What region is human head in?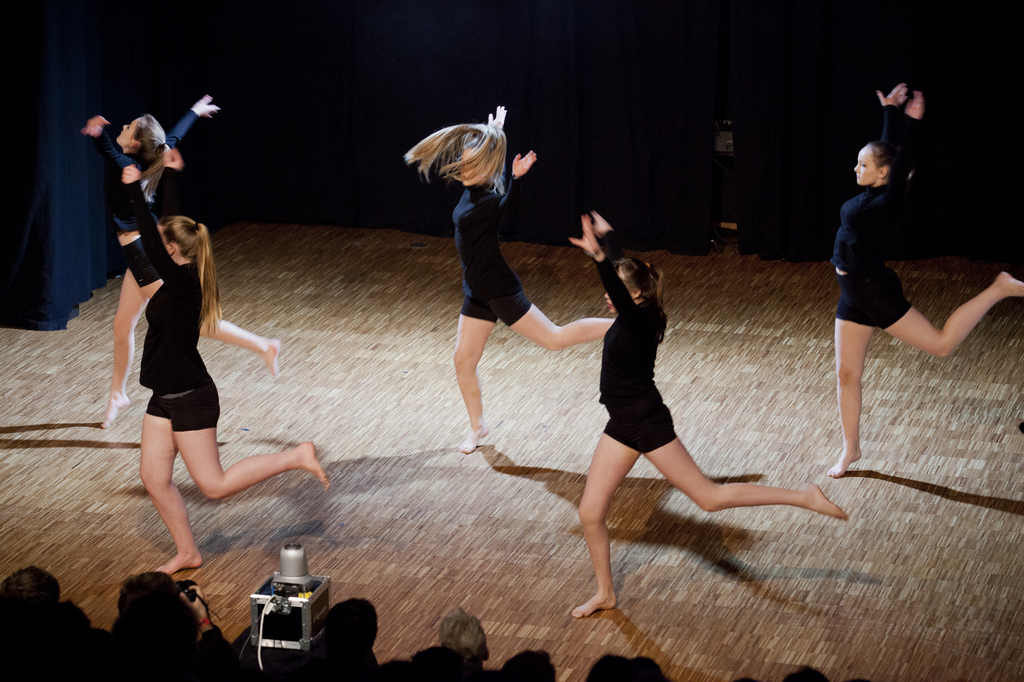
(left=412, top=645, right=470, bottom=681).
